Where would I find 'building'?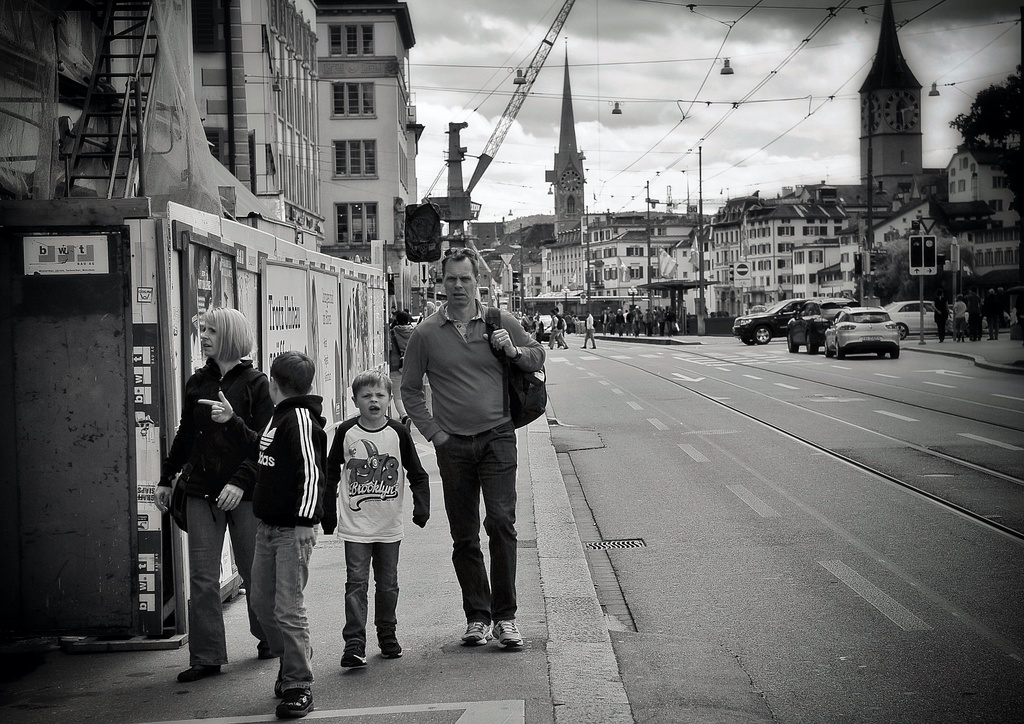
At [865, 192, 1023, 271].
